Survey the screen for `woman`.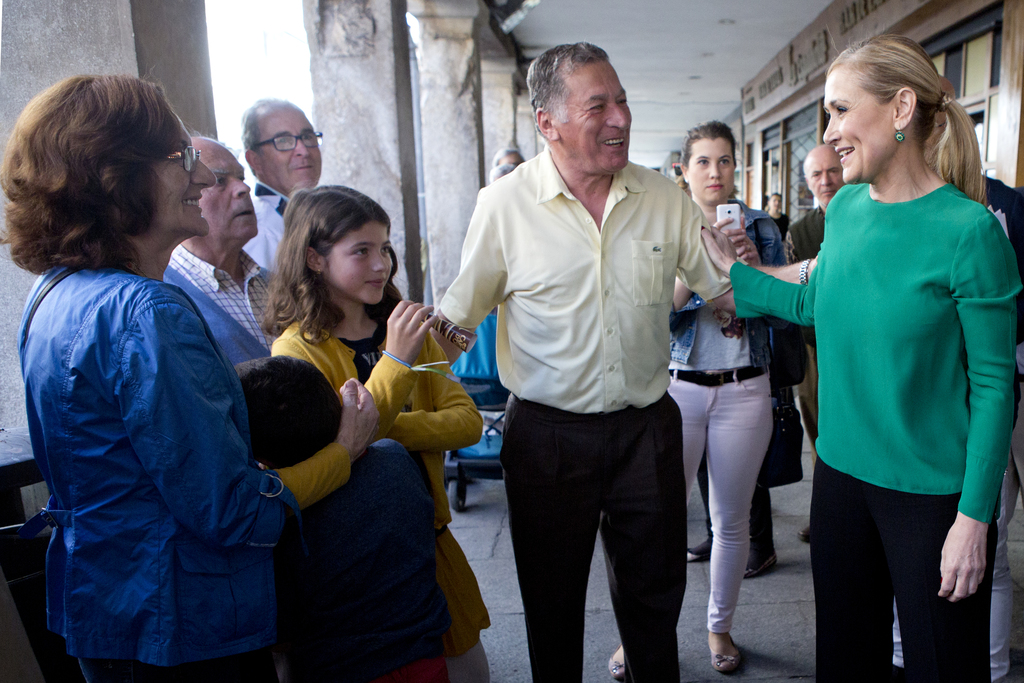
Survey found: (699,39,1023,682).
